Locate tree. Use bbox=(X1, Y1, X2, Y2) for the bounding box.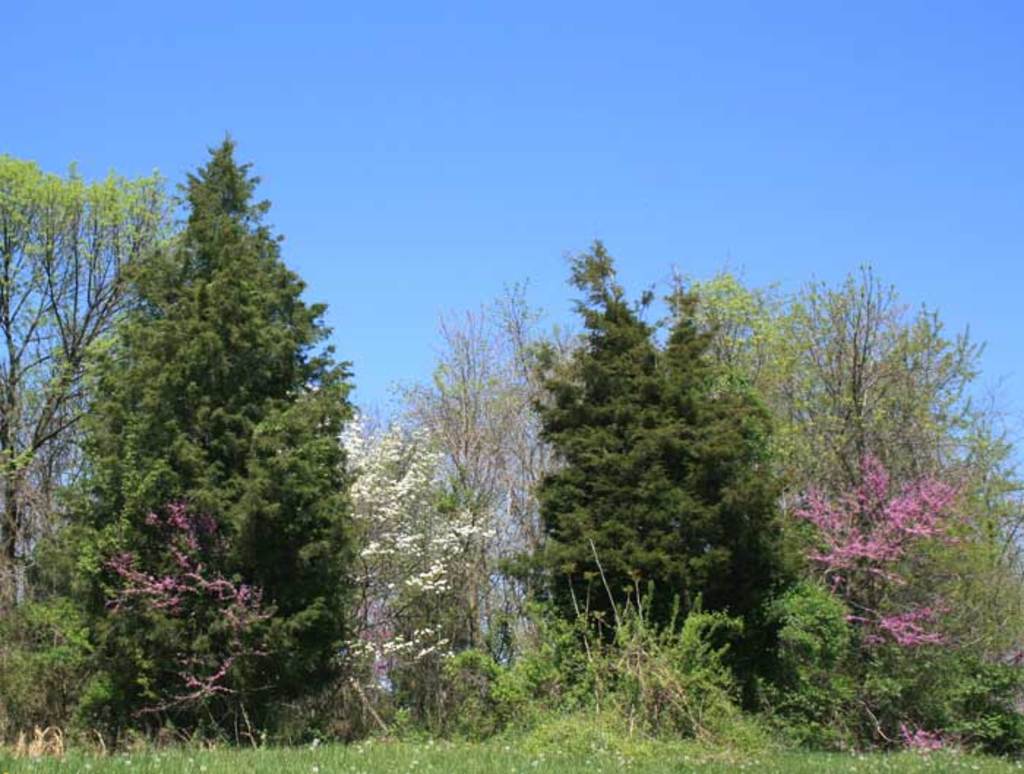
bbox=(47, 127, 358, 650).
